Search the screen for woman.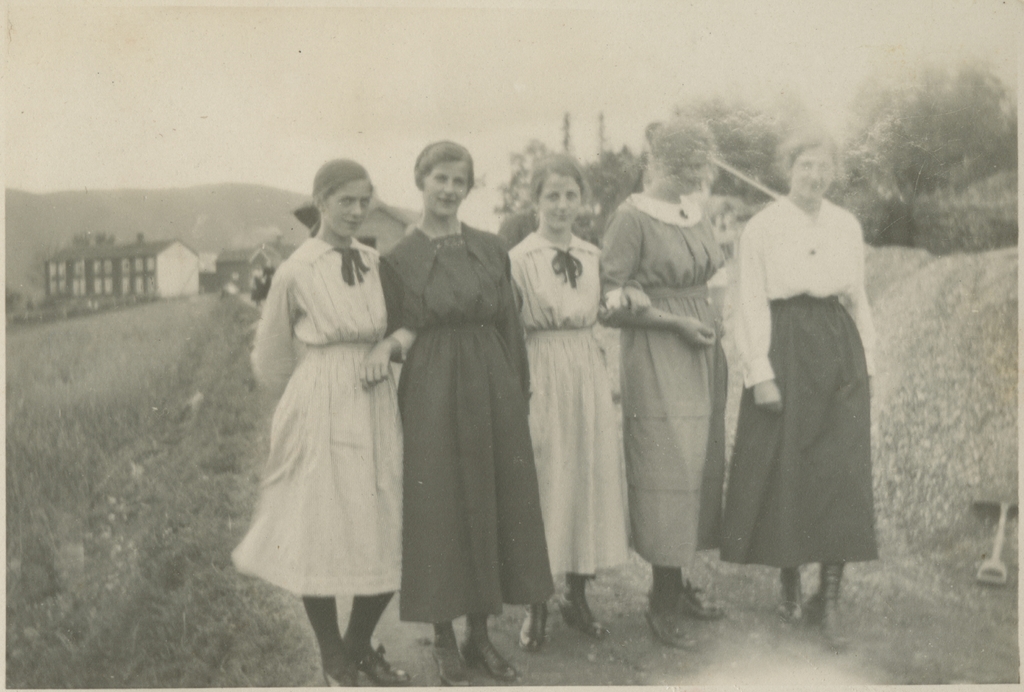
Found at left=231, top=157, right=414, bottom=691.
